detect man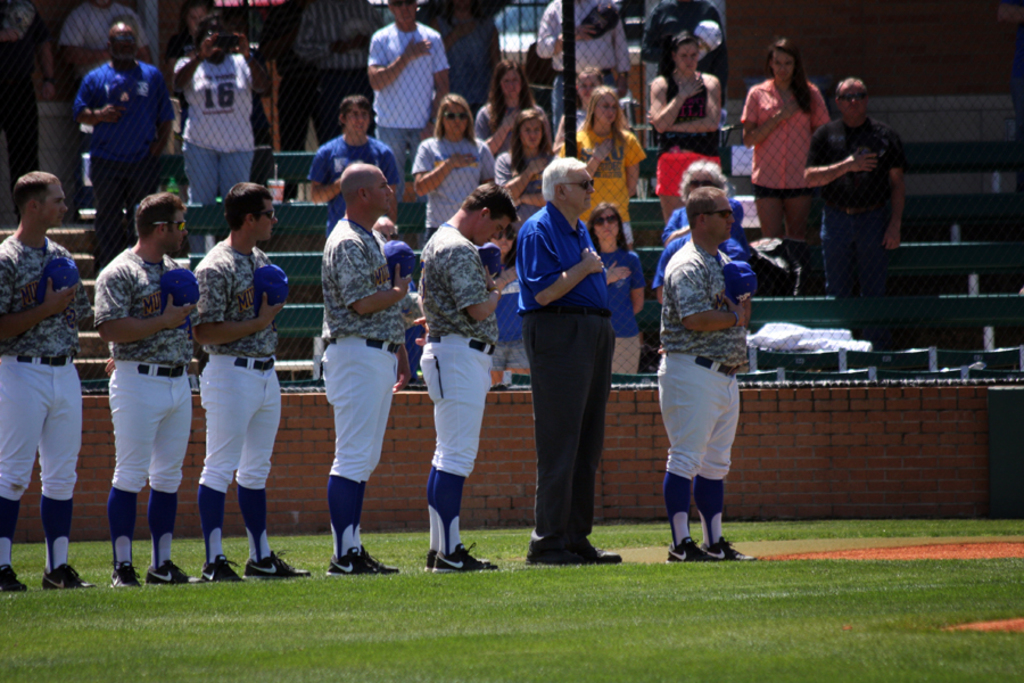
(798, 76, 905, 296)
